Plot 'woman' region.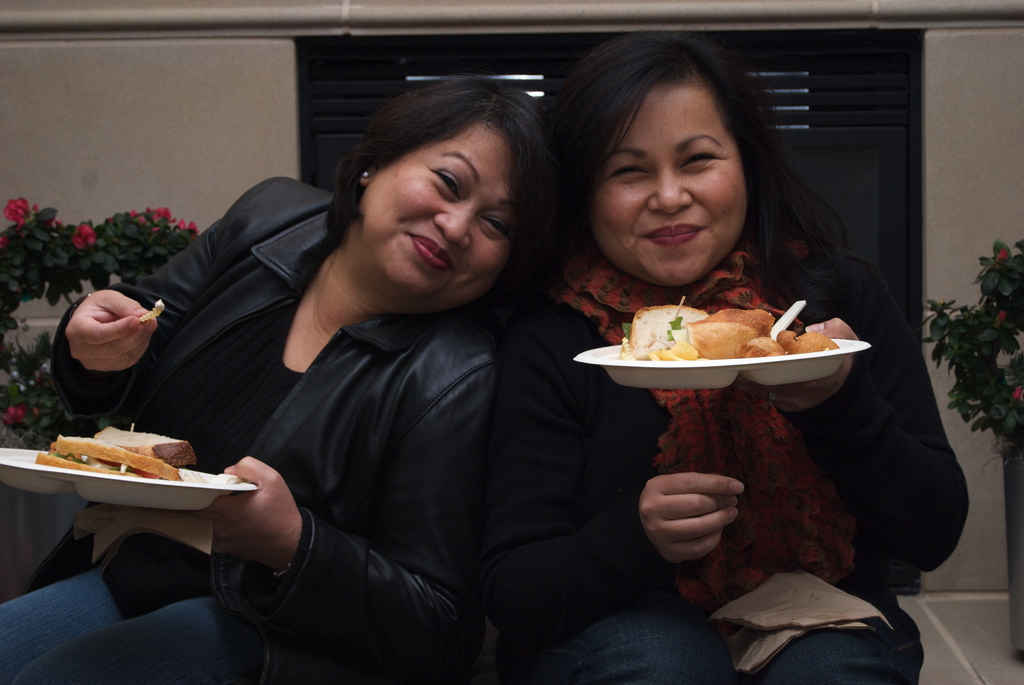
Plotted at 481:29:969:684.
